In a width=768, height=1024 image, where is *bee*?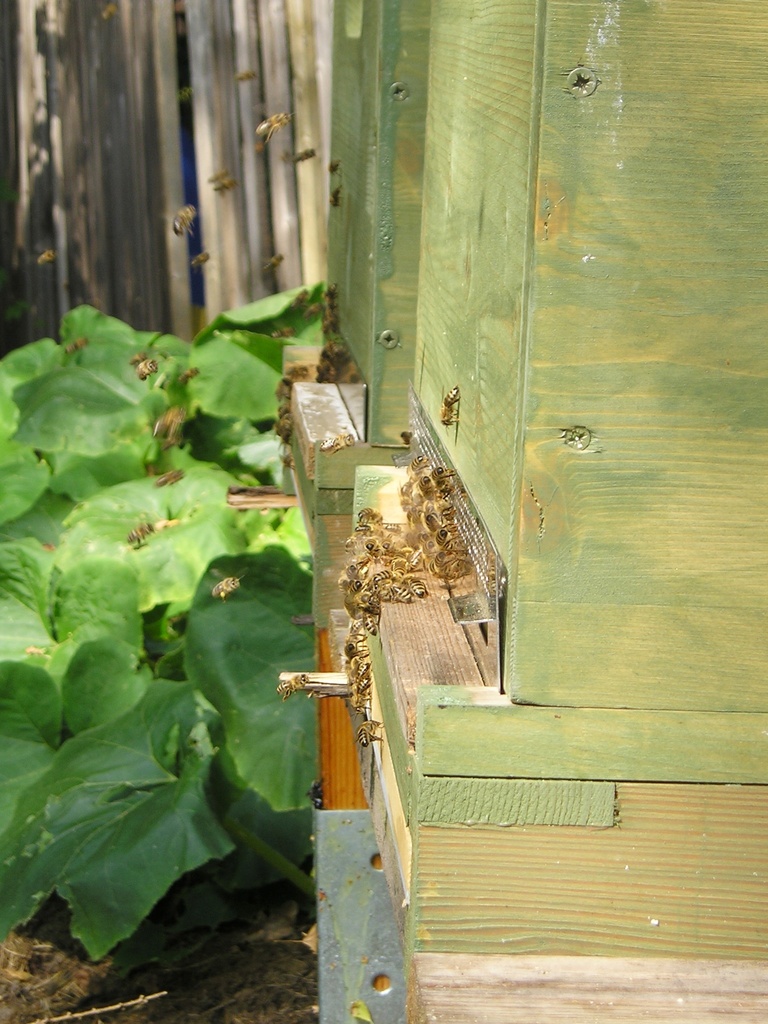
<box>268,321,296,338</box>.
